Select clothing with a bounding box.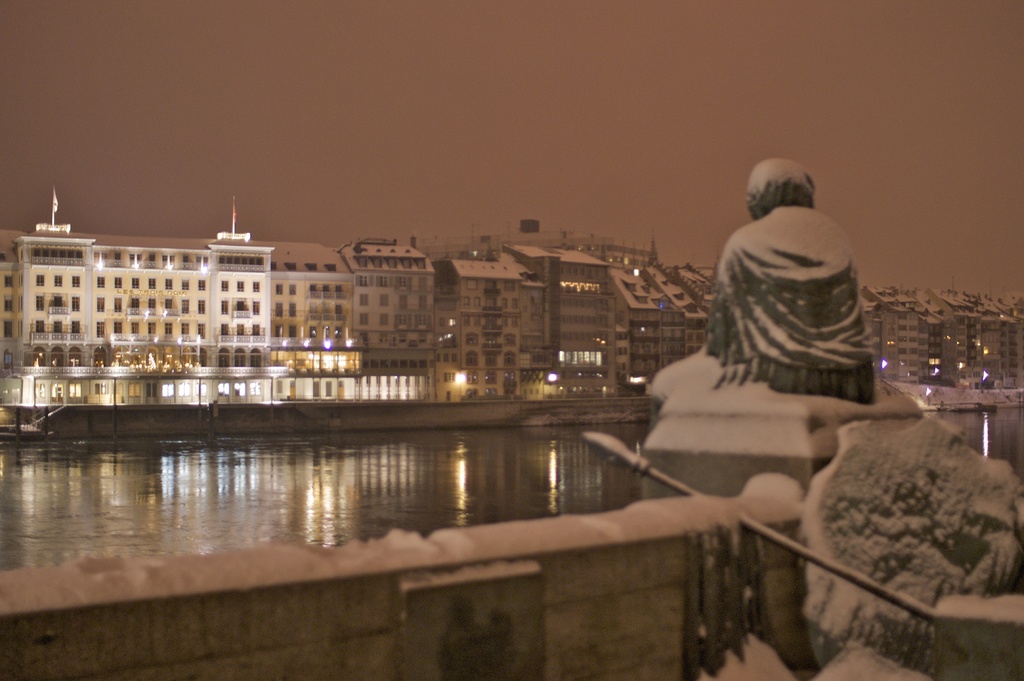
Rect(699, 158, 868, 397).
